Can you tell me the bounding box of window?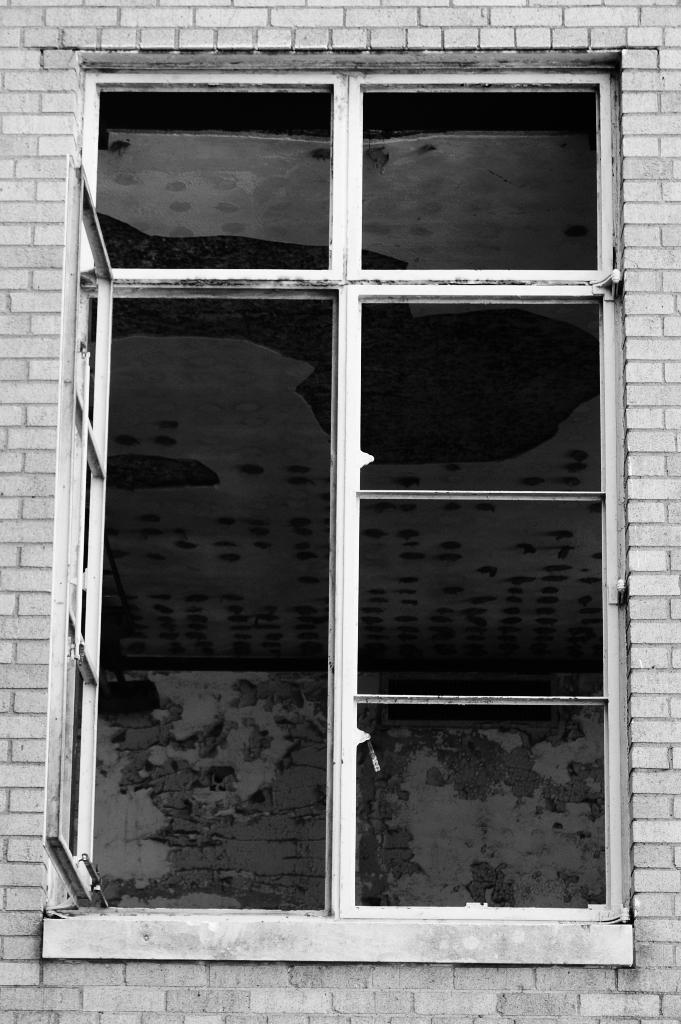
bbox(43, 68, 641, 938).
